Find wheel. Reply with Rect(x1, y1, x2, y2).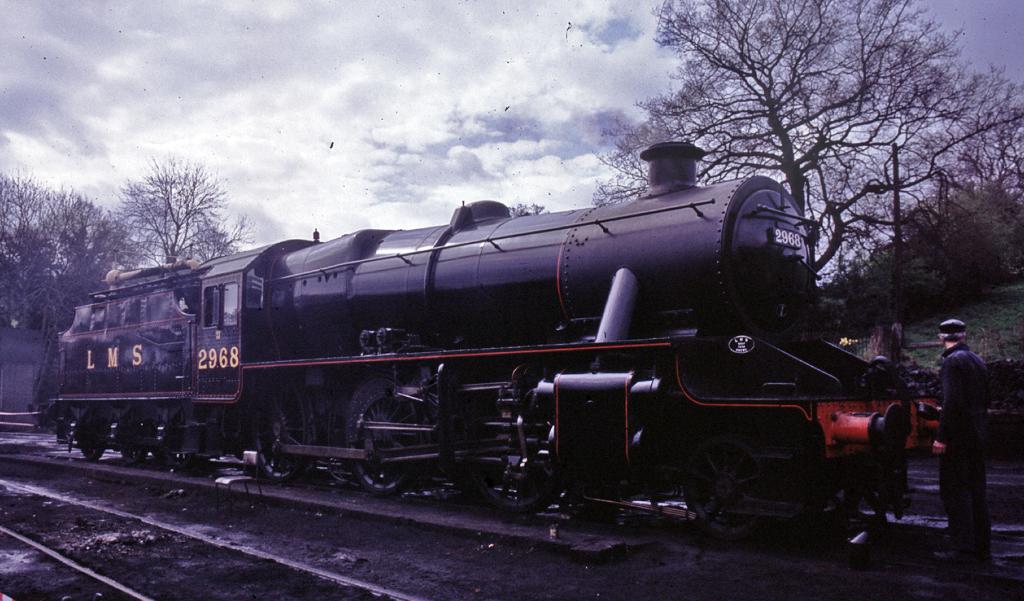
Rect(112, 415, 153, 462).
